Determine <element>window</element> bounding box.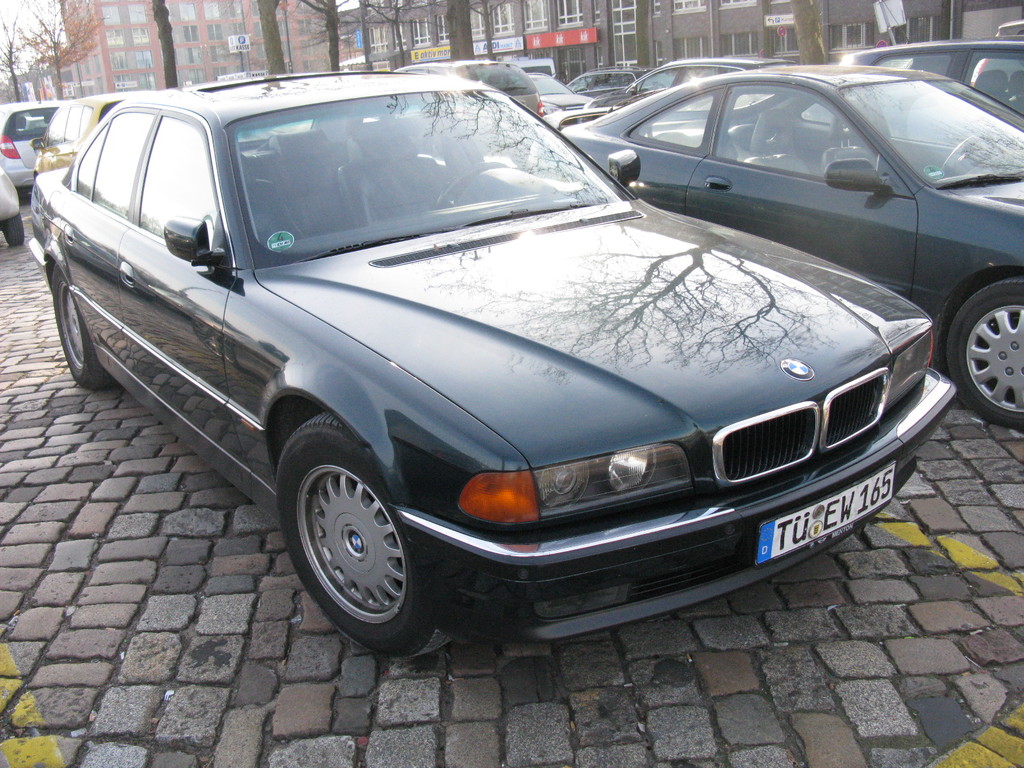
Determined: box(369, 28, 391, 51).
